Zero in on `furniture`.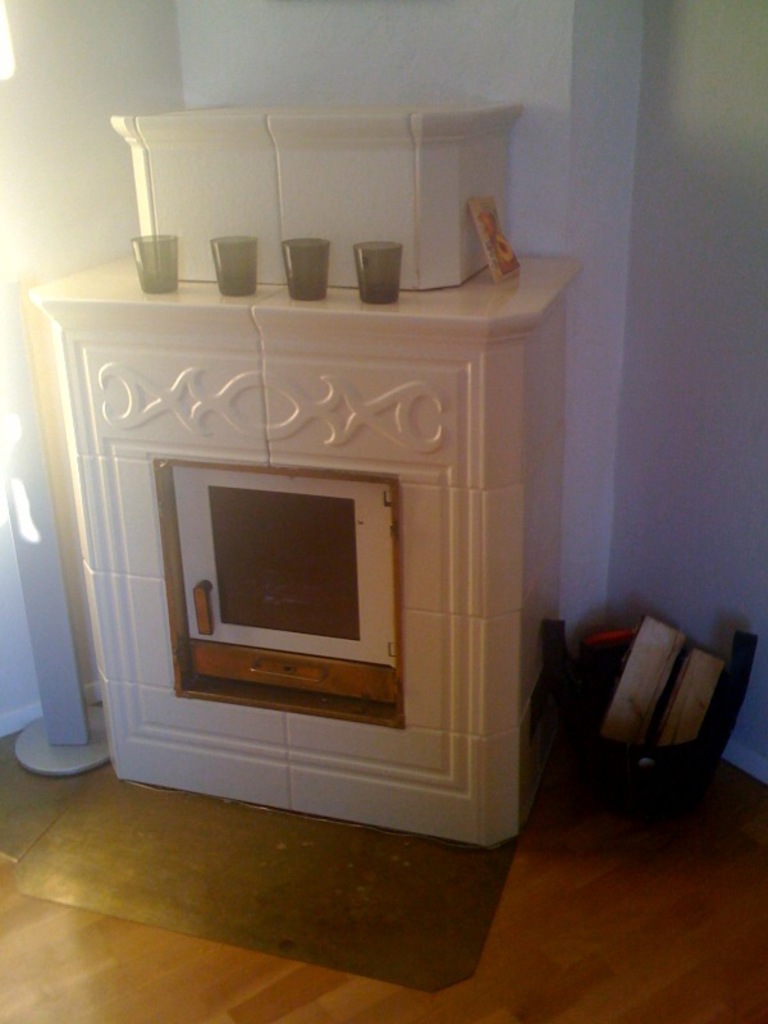
Zeroed in: <box>27,239,581,856</box>.
